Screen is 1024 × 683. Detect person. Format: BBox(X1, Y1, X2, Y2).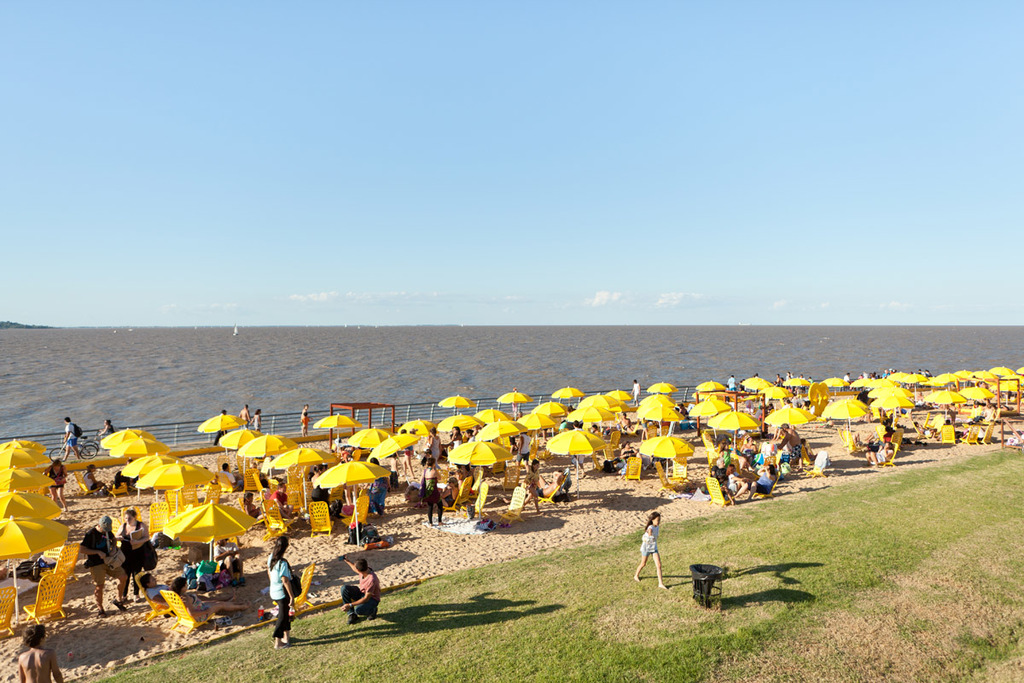
BBox(121, 514, 157, 608).
